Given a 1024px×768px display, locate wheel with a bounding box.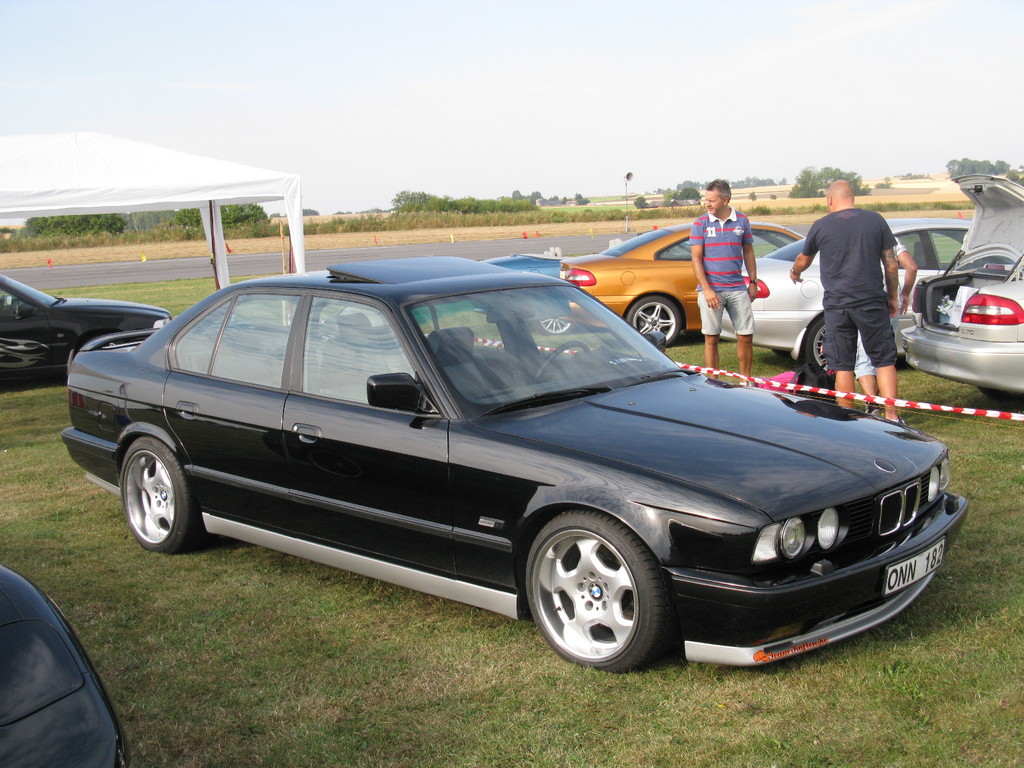
Located: (624, 296, 682, 348).
